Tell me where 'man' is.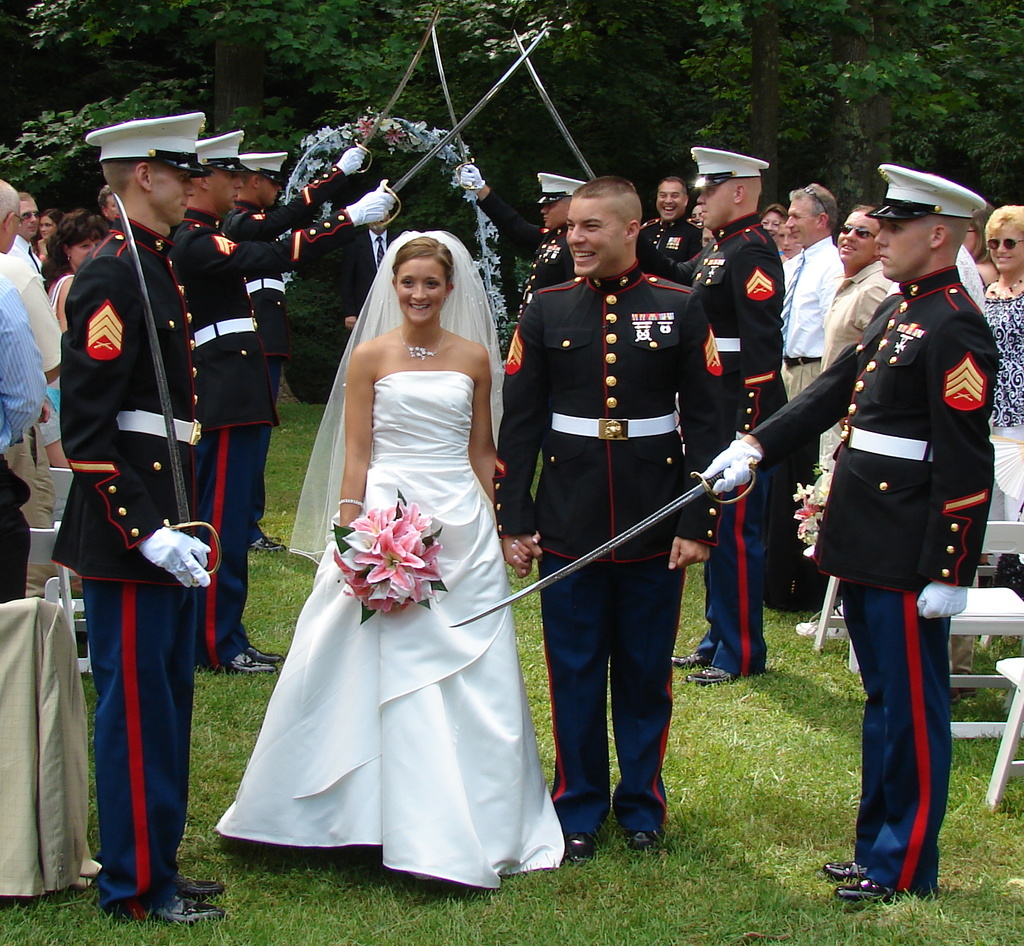
'man' is at l=0, t=273, r=47, b=604.
